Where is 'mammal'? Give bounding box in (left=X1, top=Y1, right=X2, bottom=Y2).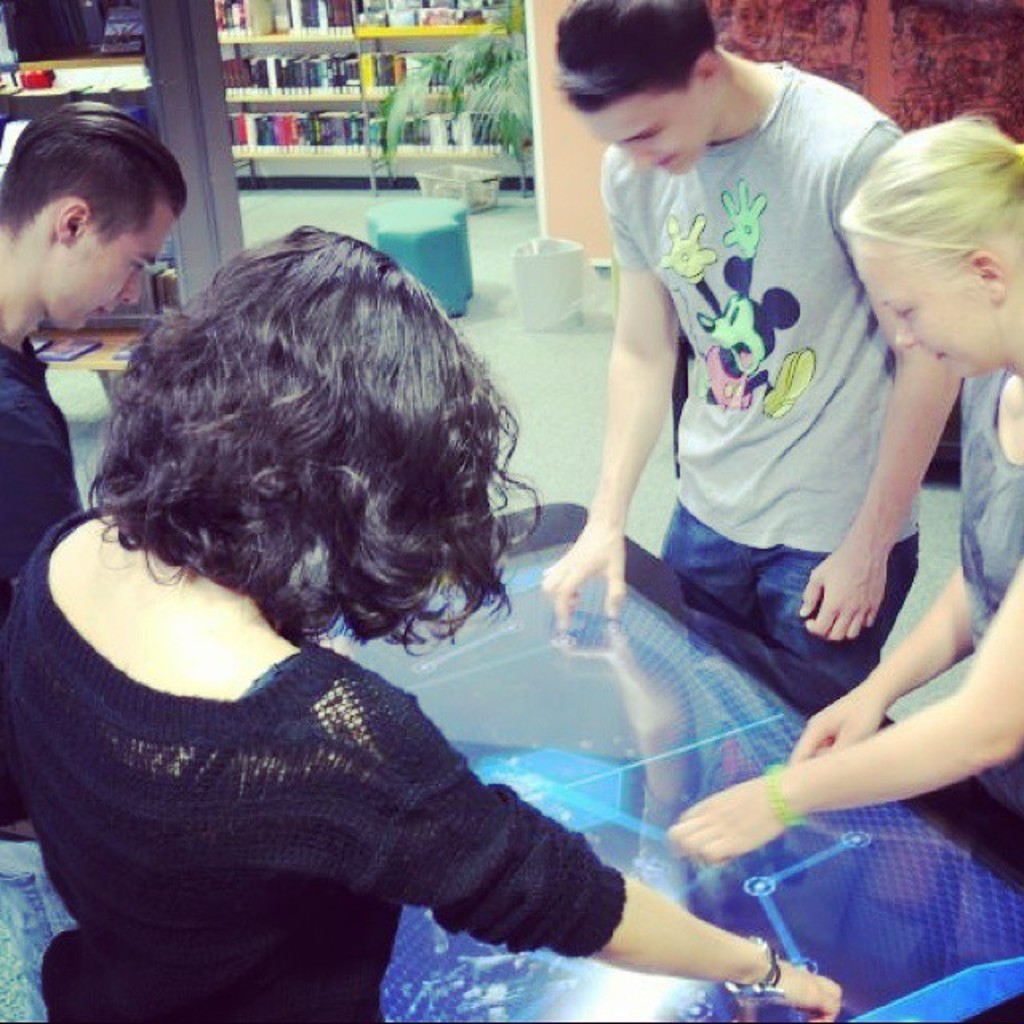
(left=522, top=0, right=965, bottom=685).
